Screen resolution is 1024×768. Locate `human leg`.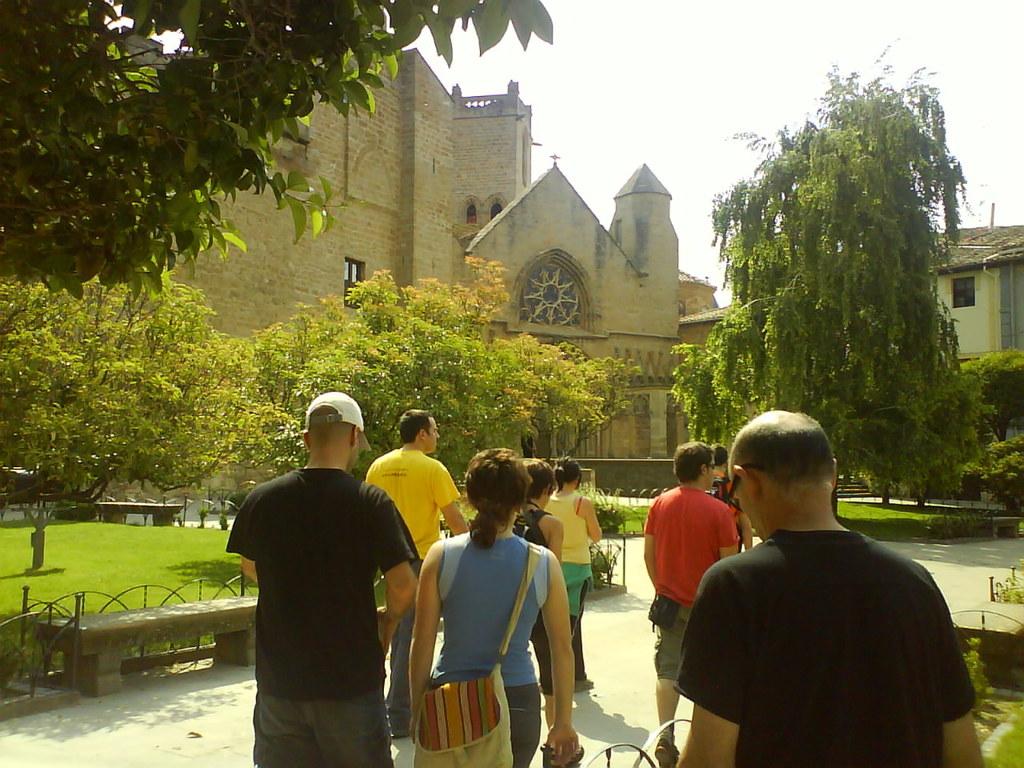
[x1=561, y1=606, x2=601, y2=690].
